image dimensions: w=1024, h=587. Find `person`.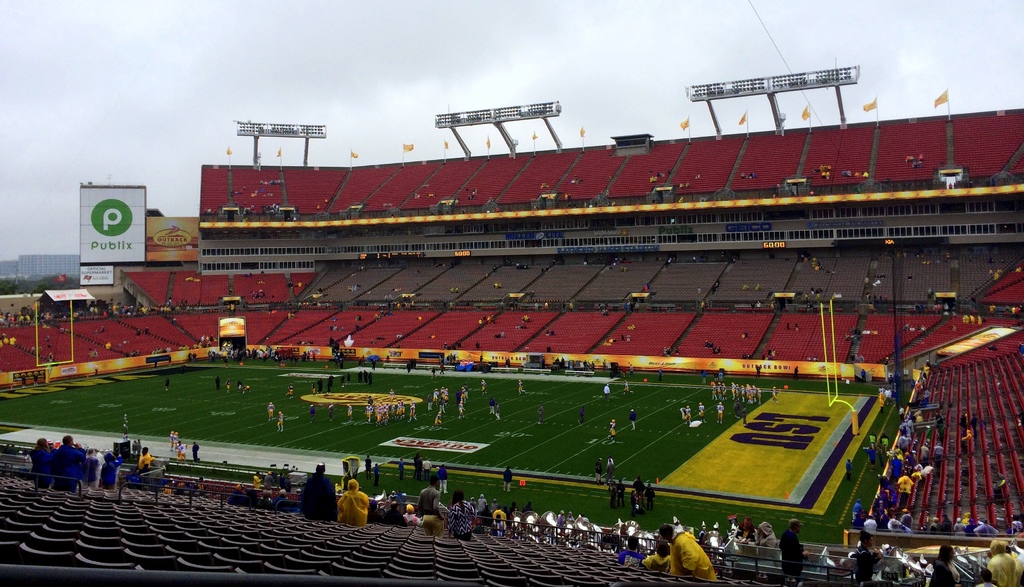
{"x1": 165, "y1": 381, "x2": 168, "y2": 391}.
